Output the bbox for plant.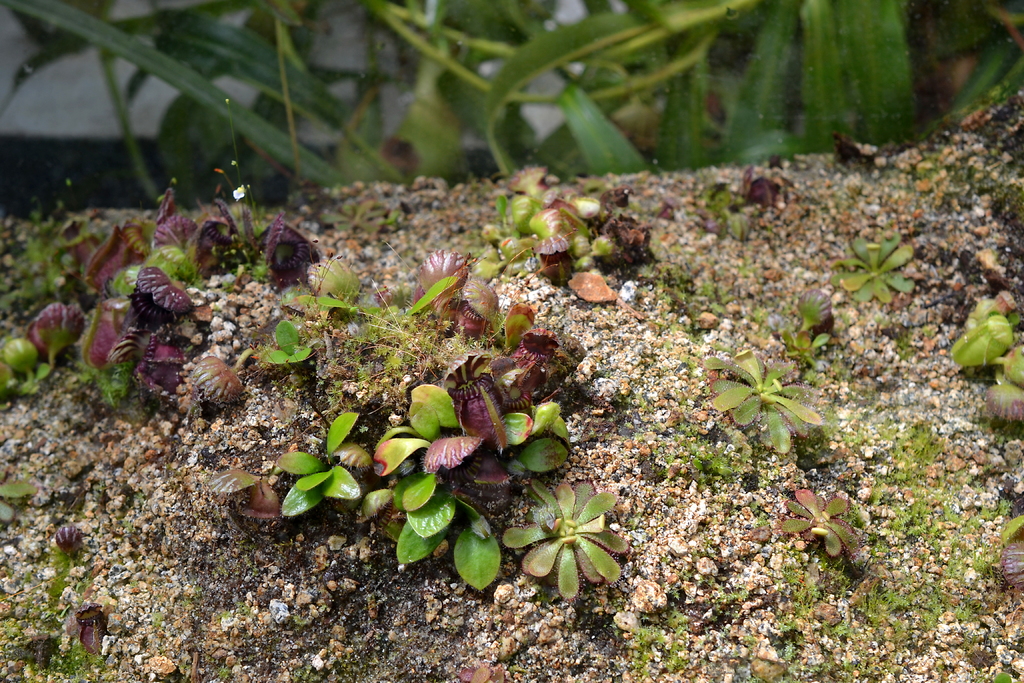
394,248,560,344.
